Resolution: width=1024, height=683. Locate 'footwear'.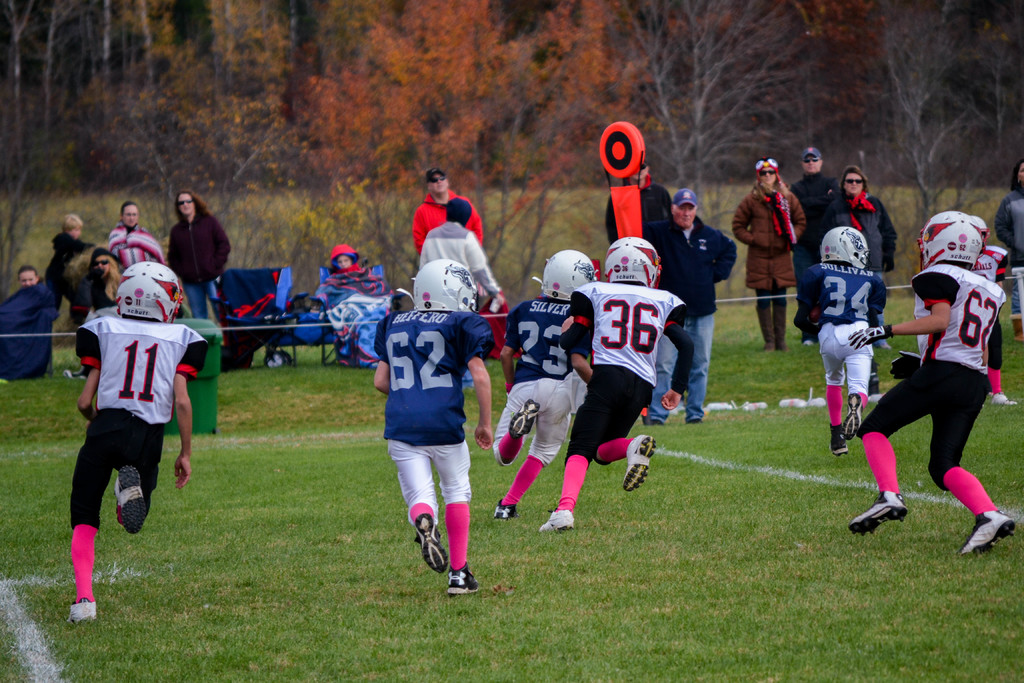
844/390/861/439.
